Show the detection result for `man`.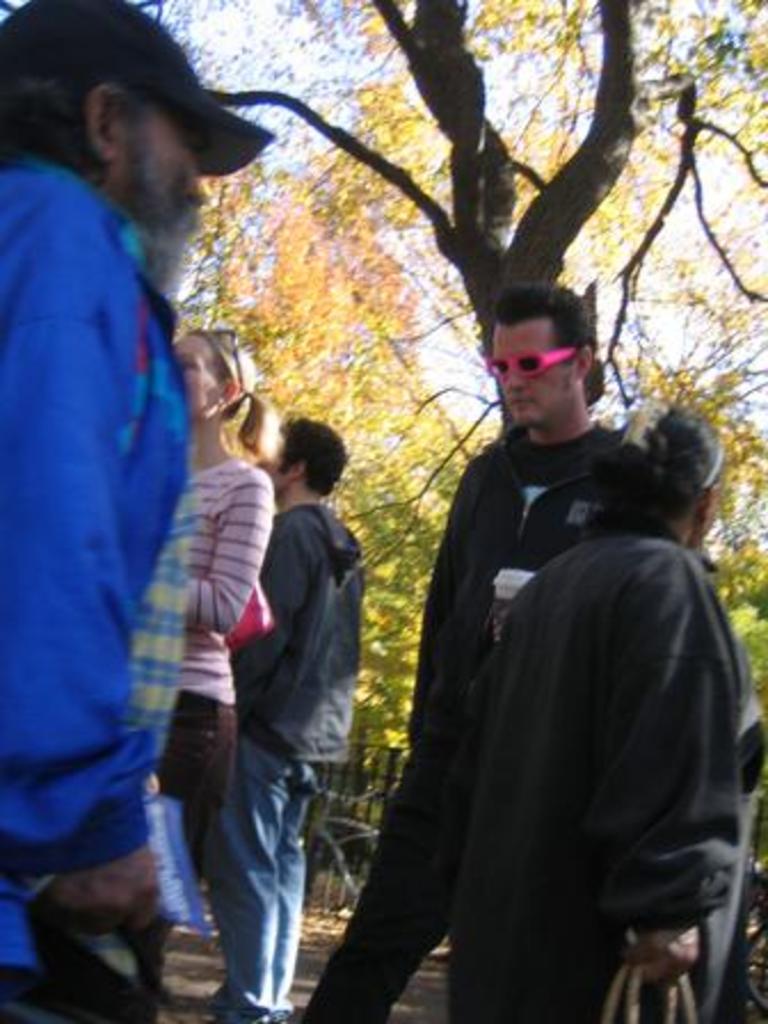
box(0, 0, 272, 1022).
